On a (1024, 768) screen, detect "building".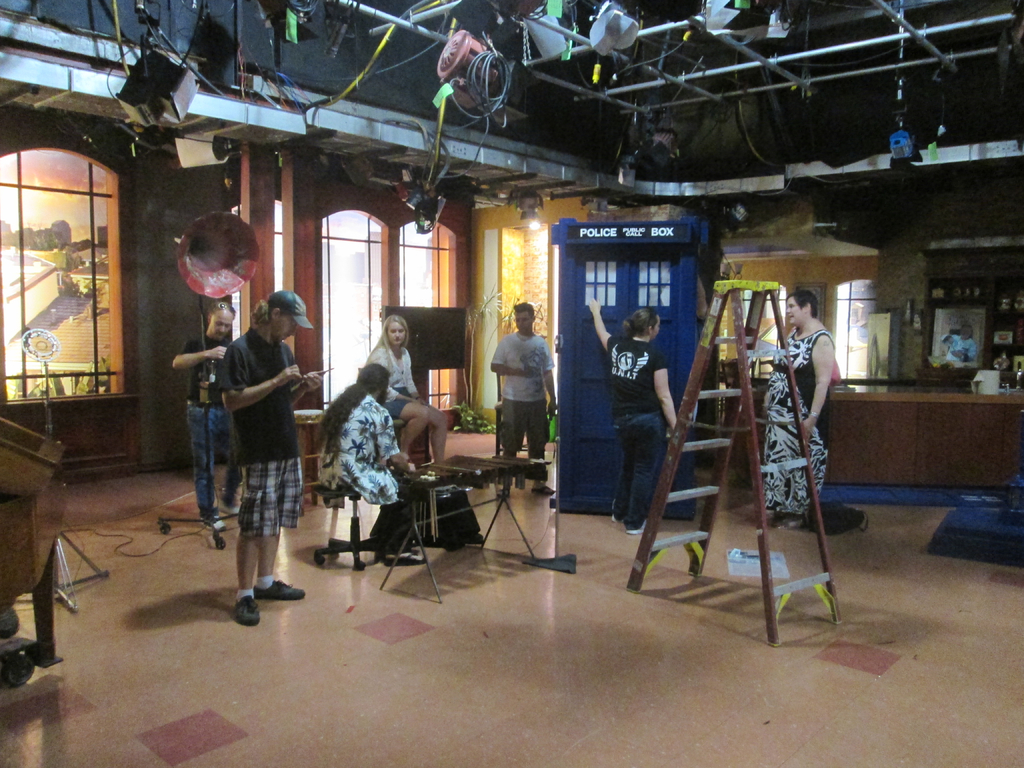
[0,0,1023,767].
